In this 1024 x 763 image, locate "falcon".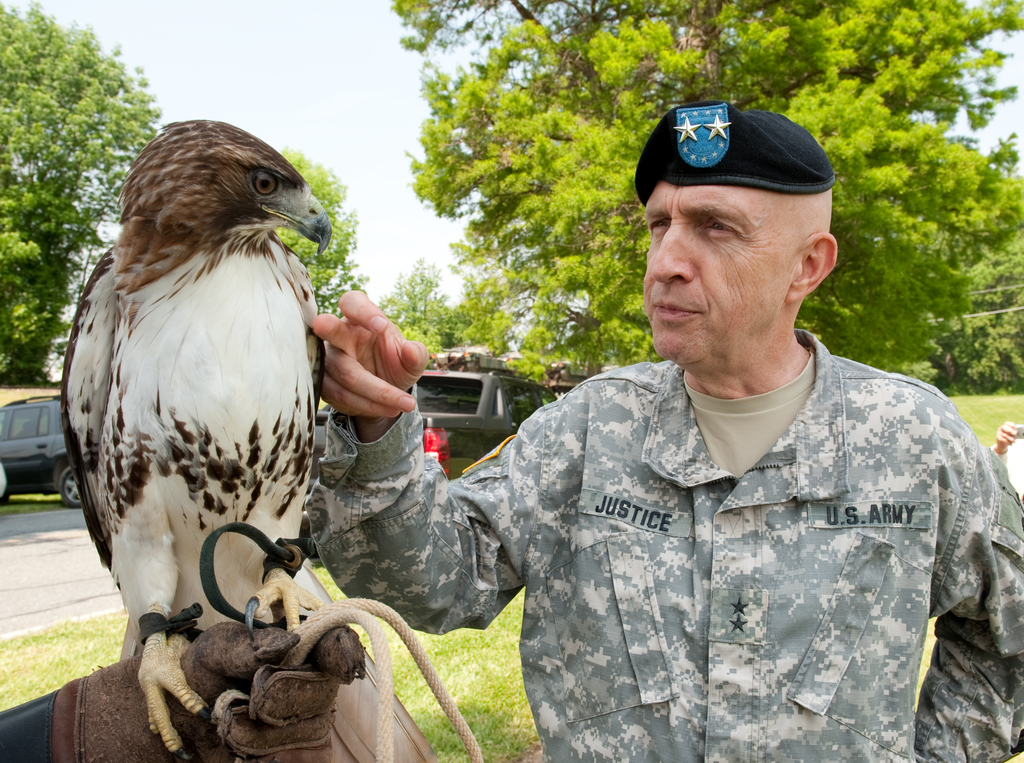
Bounding box: 58/113/336/762.
